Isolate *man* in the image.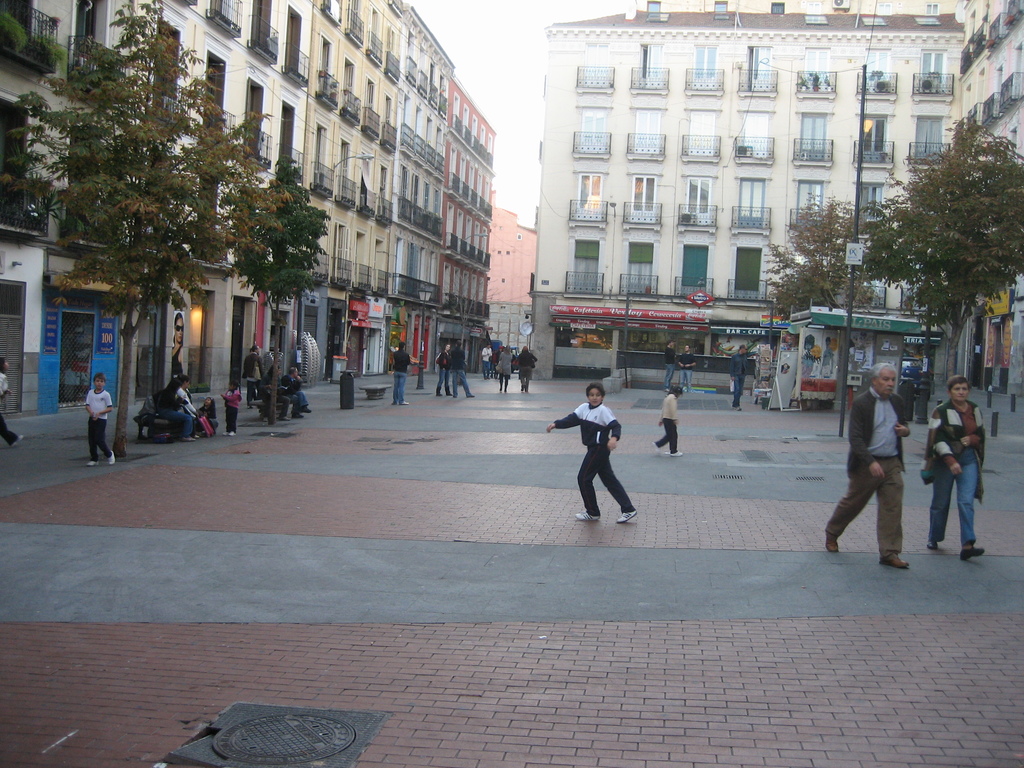
Isolated region: (left=450, top=339, right=475, bottom=396).
